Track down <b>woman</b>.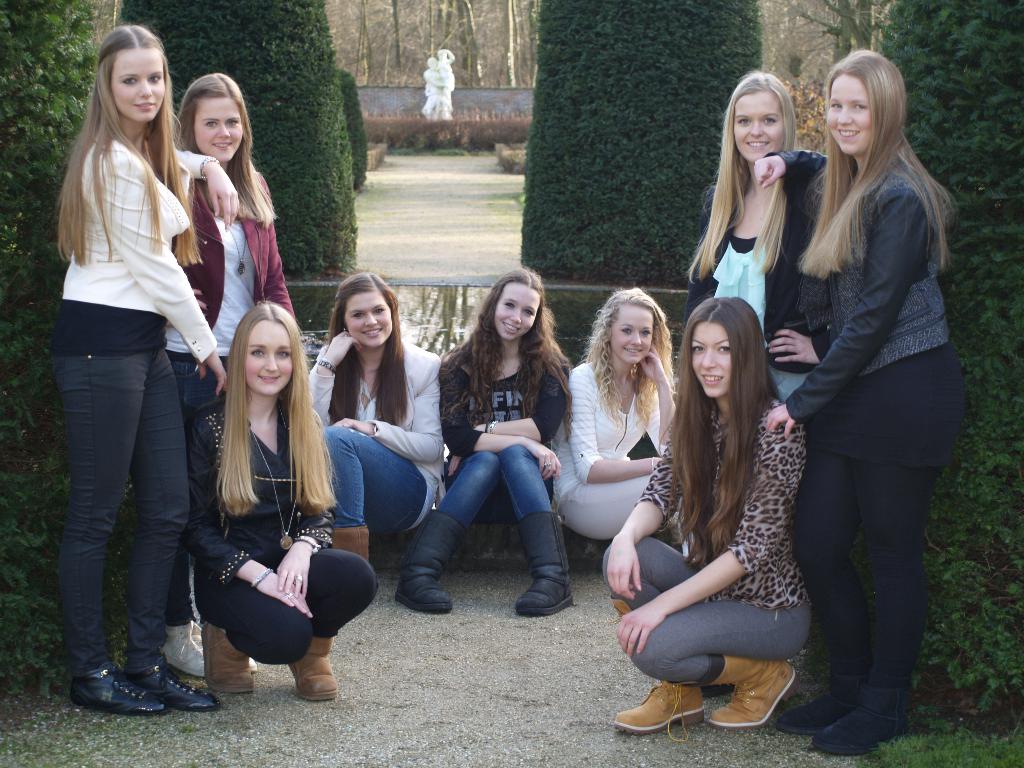
Tracked to 672 64 835 401.
